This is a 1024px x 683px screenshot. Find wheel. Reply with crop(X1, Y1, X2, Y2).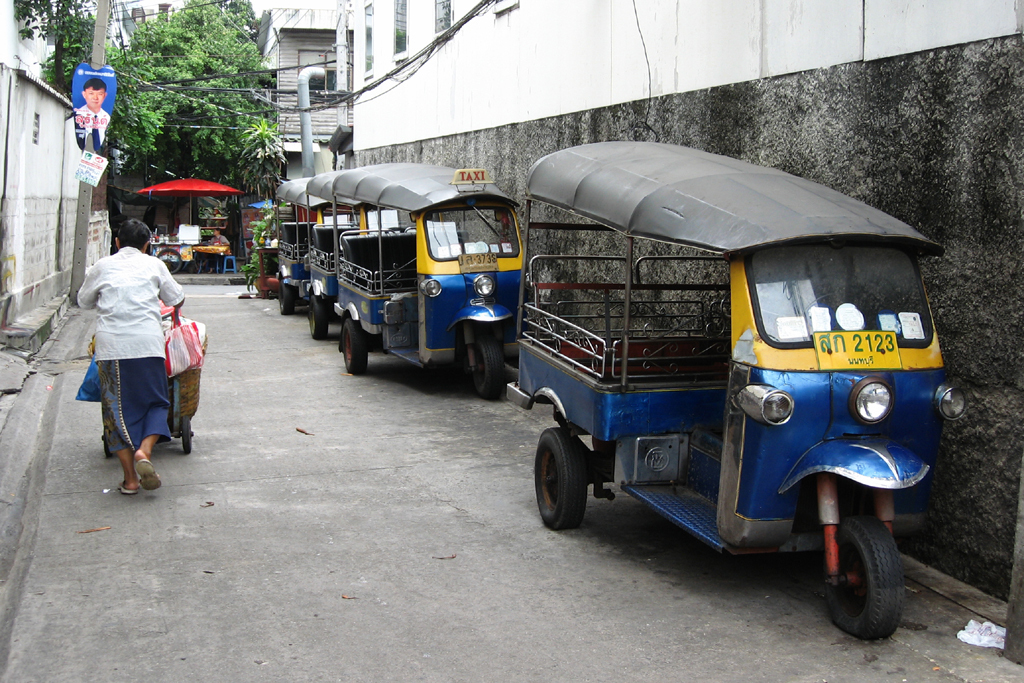
crop(182, 414, 195, 466).
